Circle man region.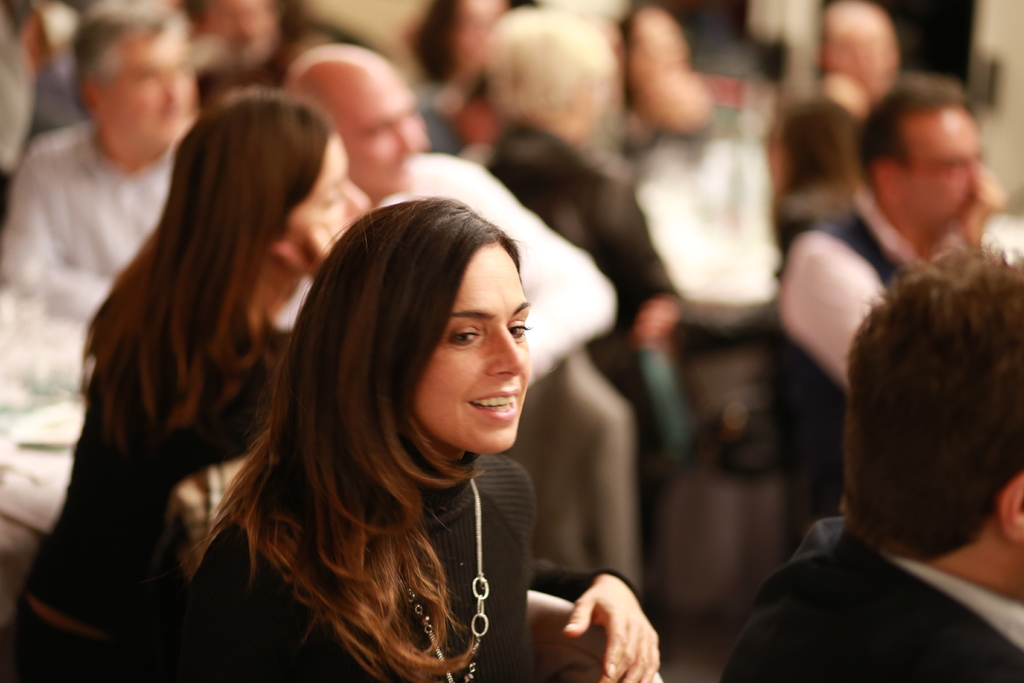
Region: bbox=[0, 0, 203, 312].
